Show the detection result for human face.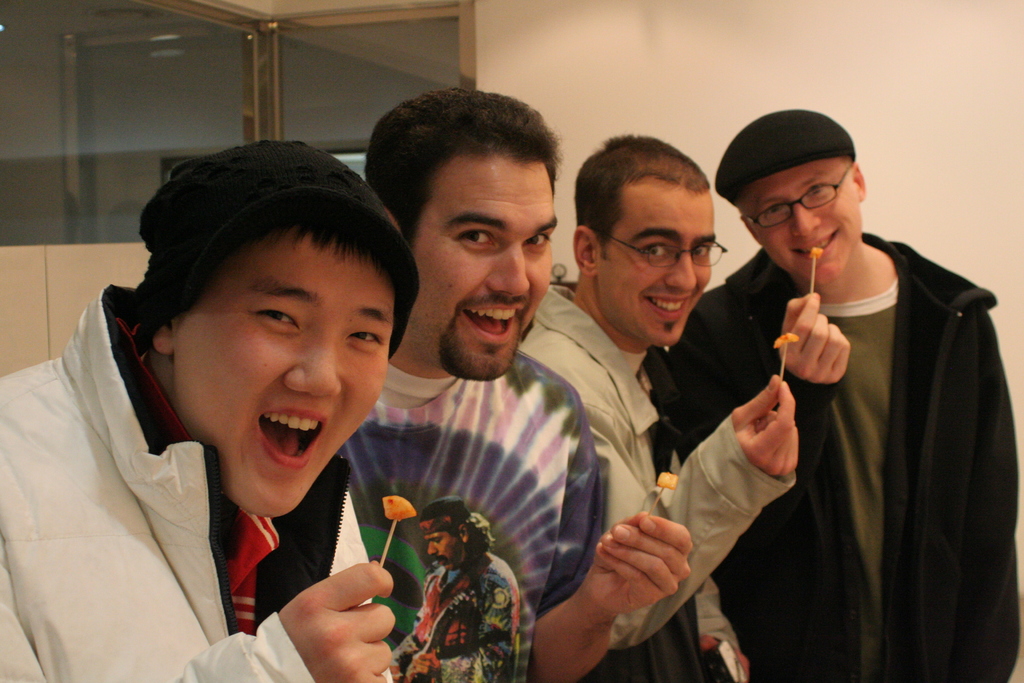
crop(411, 152, 558, 383).
